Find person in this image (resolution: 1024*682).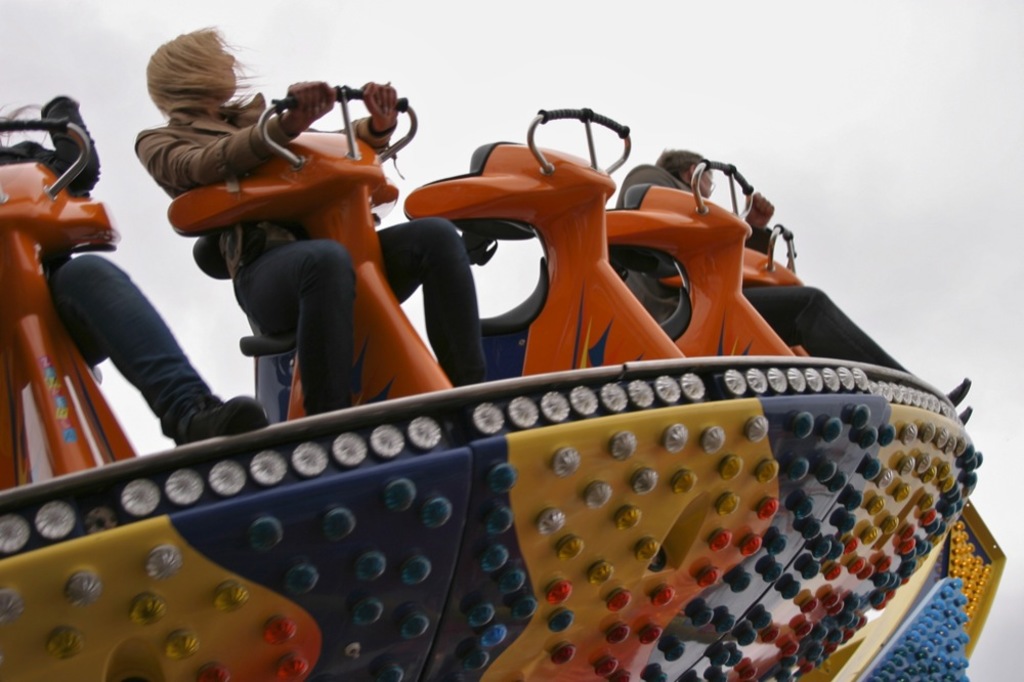
region(0, 93, 269, 444).
